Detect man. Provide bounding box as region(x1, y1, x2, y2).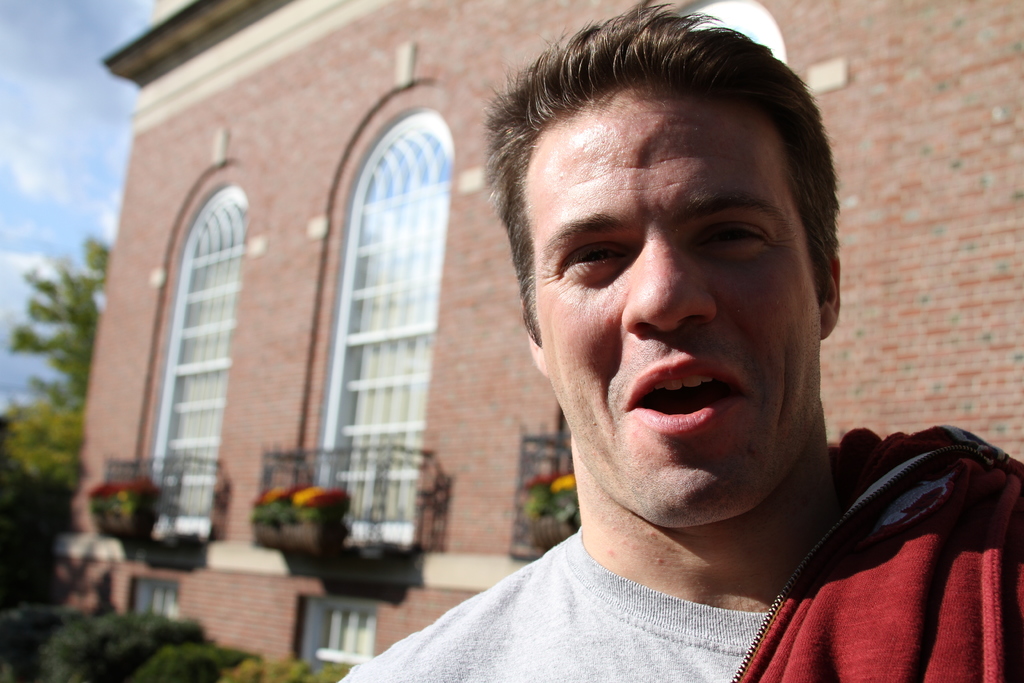
region(354, 17, 1023, 682).
